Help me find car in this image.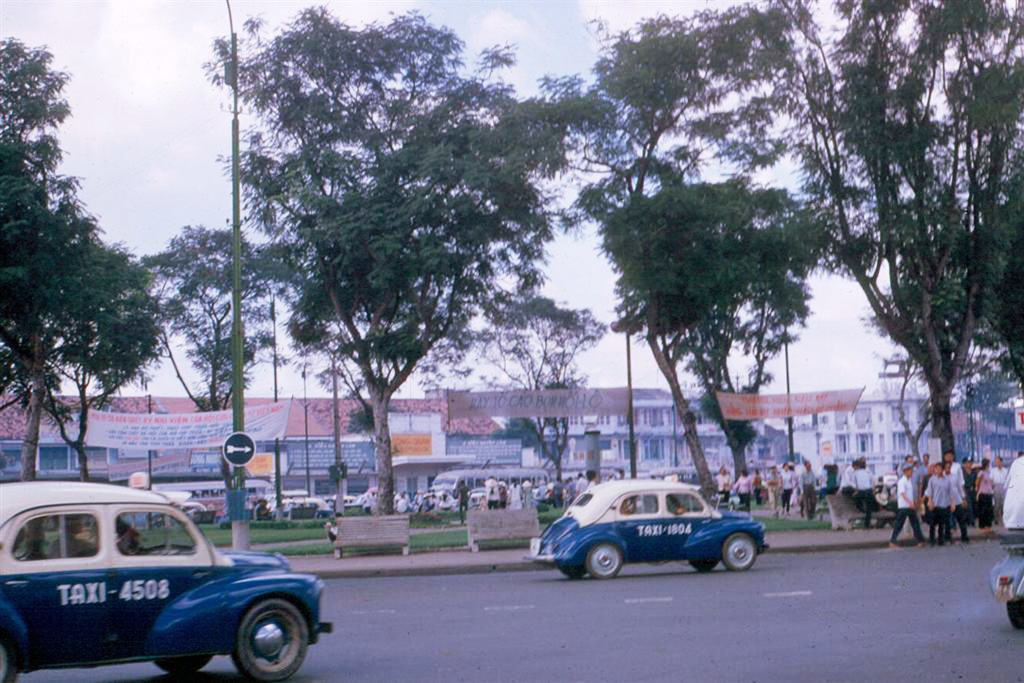
Found it: (0, 478, 333, 682).
